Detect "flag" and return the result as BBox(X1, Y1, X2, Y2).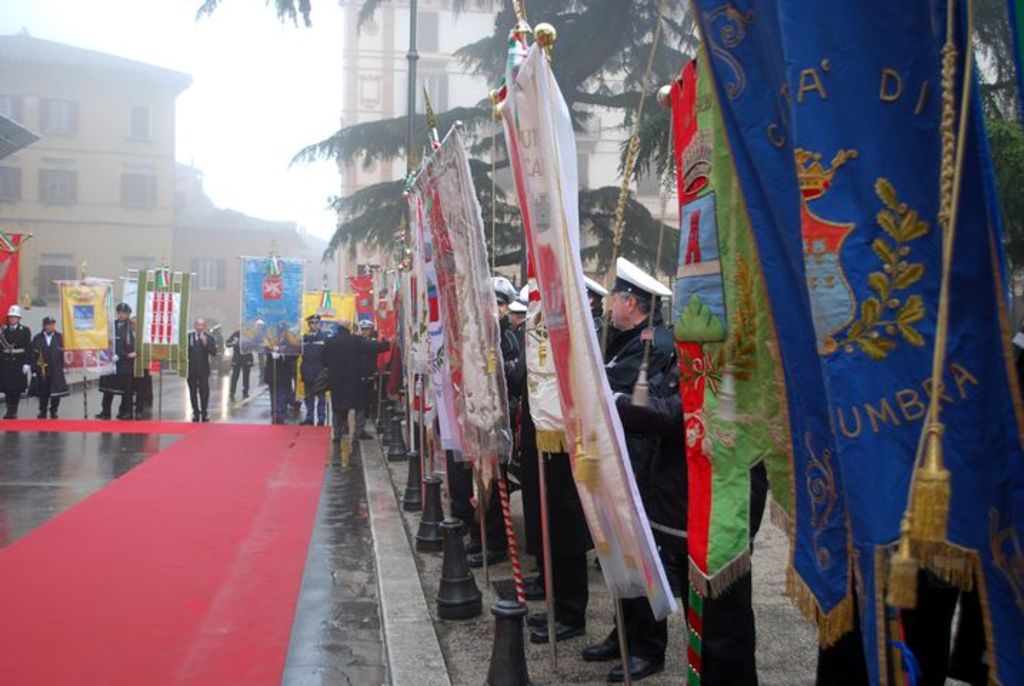
BBox(314, 282, 330, 319).
